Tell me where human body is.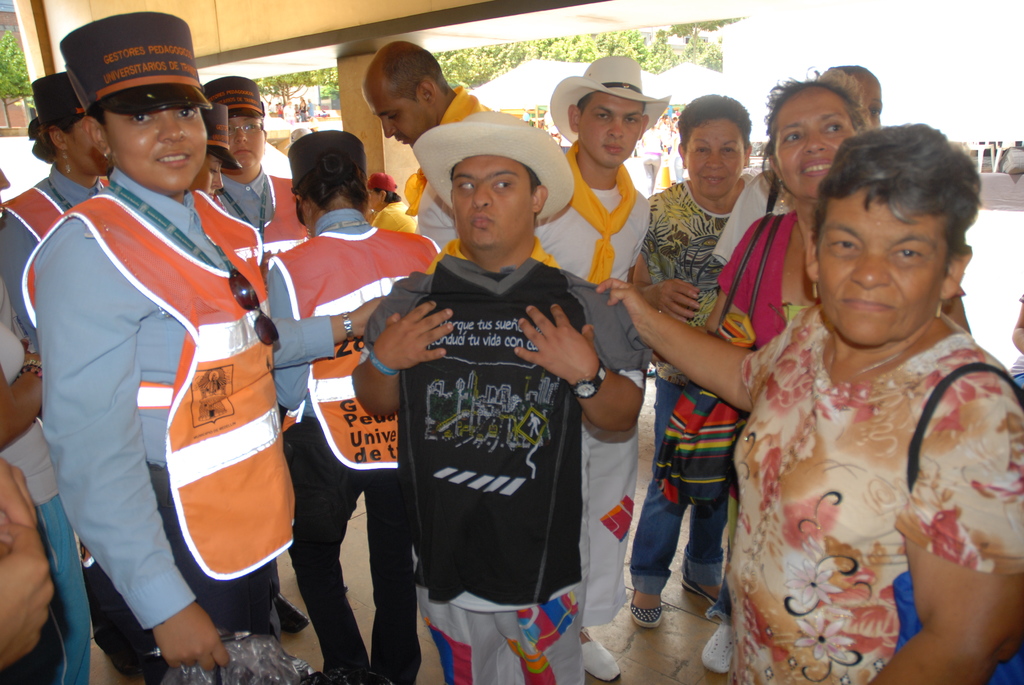
human body is at box=[632, 93, 755, 629].
